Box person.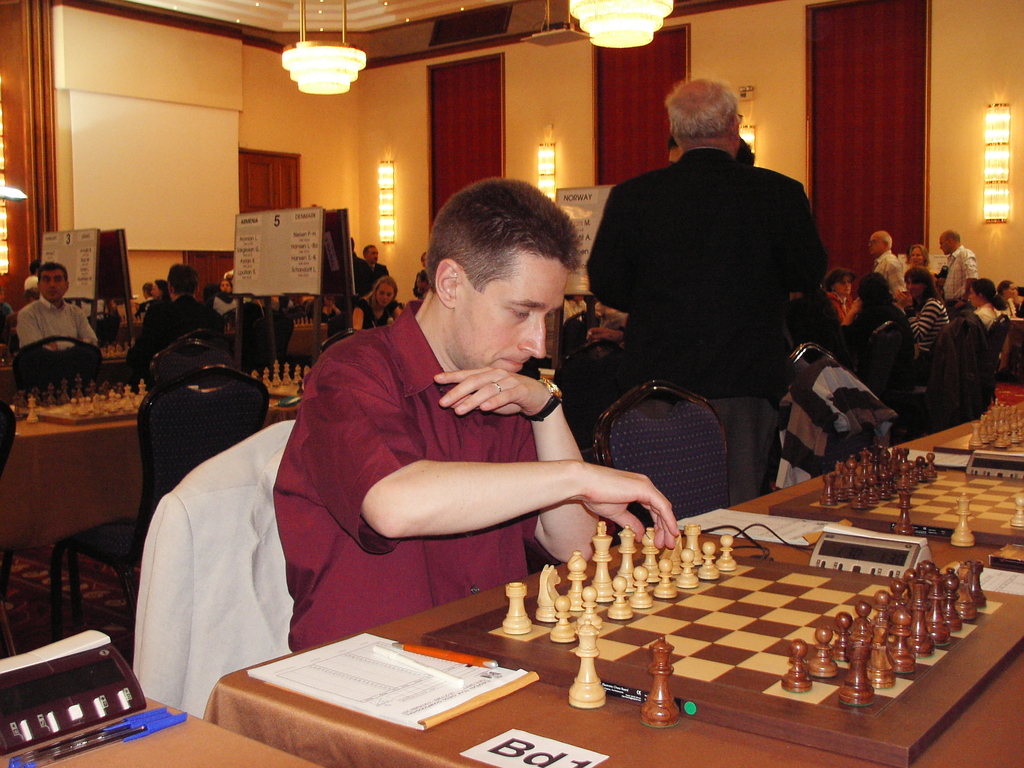
select_region(14, 261, 105, 351).
